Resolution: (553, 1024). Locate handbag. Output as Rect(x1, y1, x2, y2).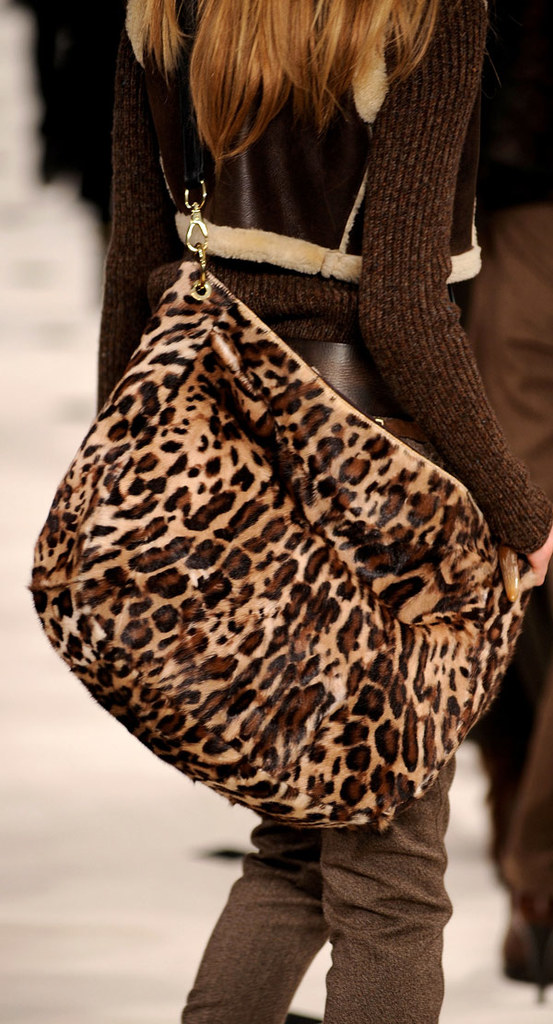
Rect(27, 57, 552, 831).
